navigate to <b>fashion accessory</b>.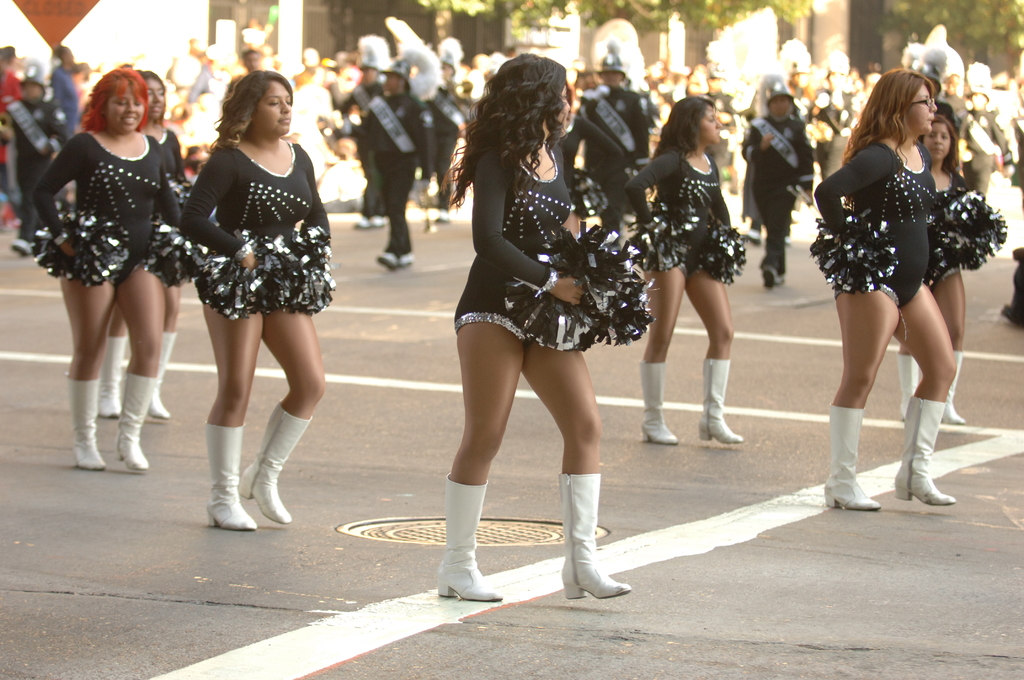
Navigation target: box(701, 356, 743, 448).
